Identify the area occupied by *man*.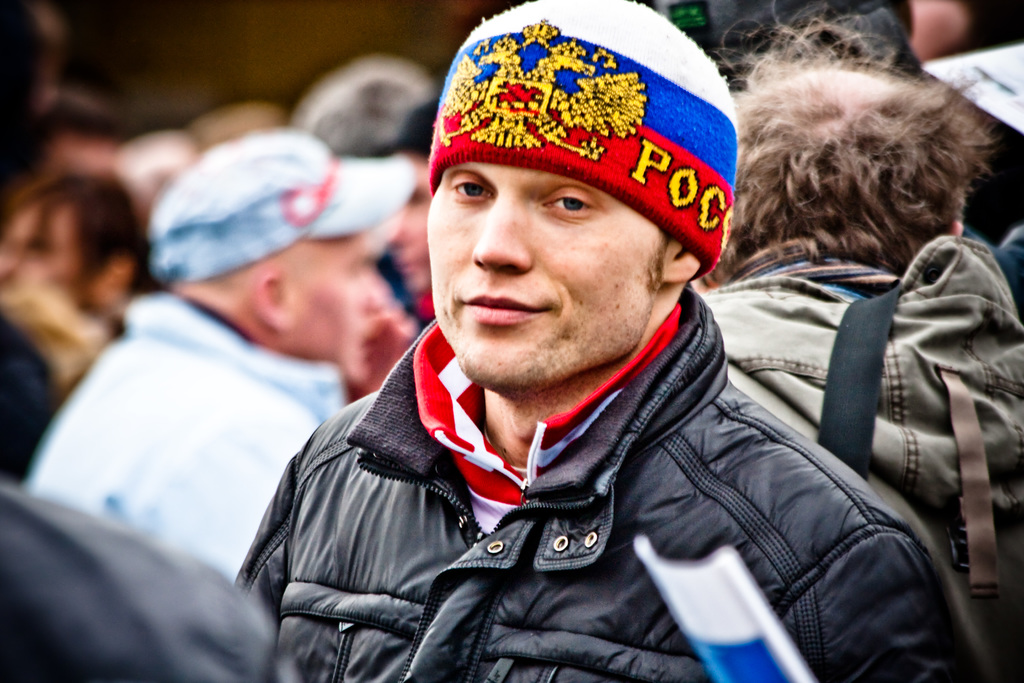
Area: 232 0 968 682.
